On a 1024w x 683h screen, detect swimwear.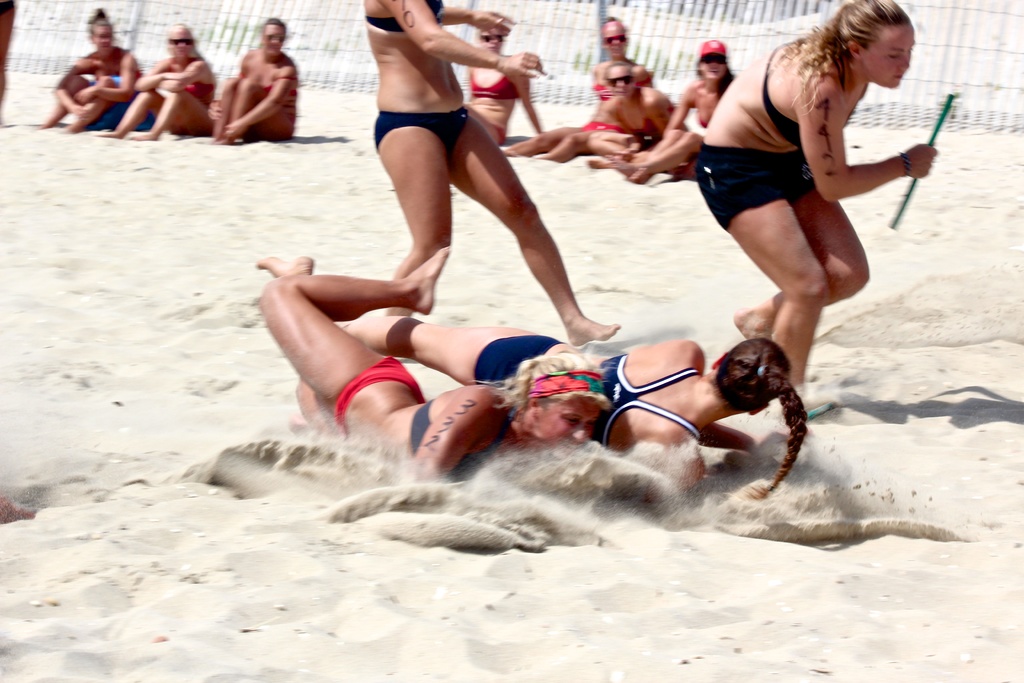
bbox(601, 347, 706, 453).
